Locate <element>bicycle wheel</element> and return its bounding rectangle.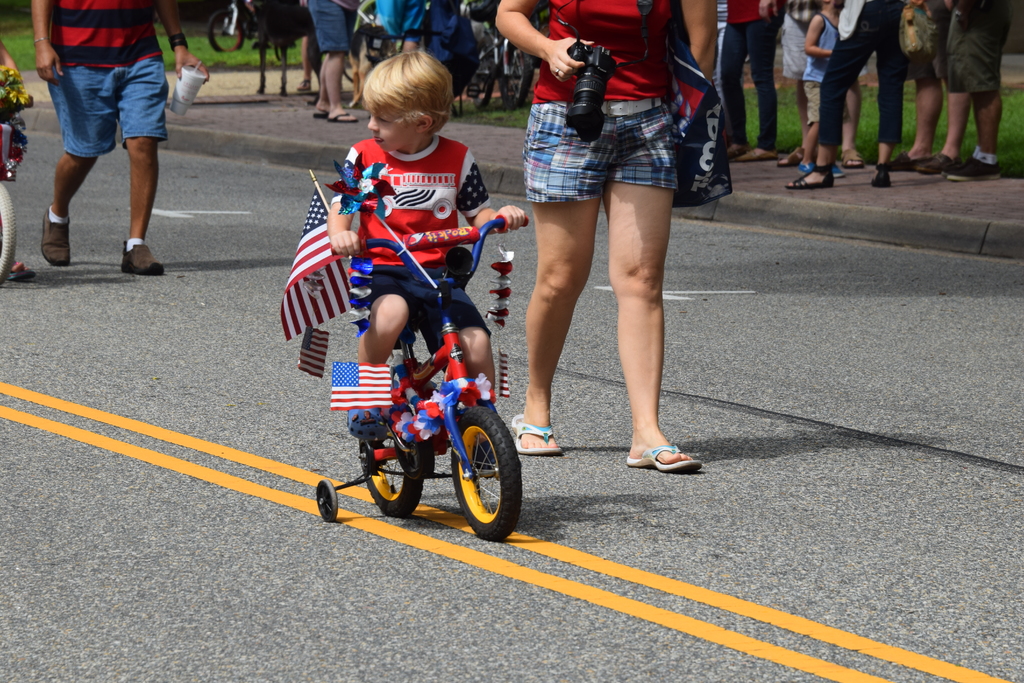
471, 45, 497, 110.
